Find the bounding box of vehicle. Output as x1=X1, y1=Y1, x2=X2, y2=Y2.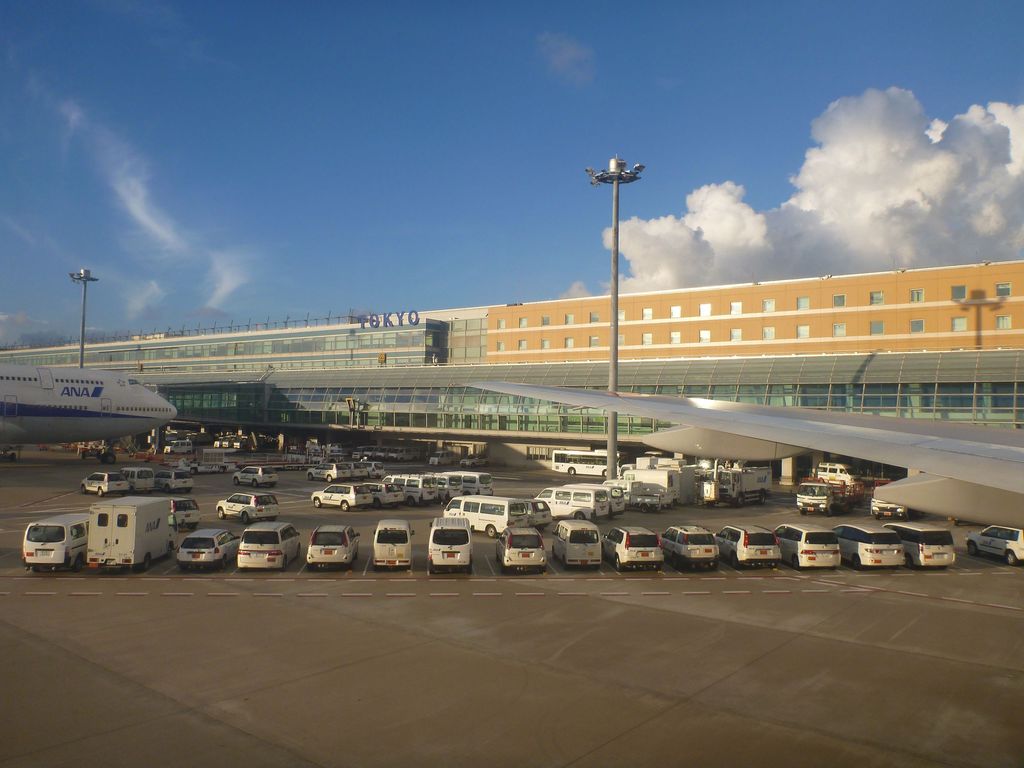
x1=21, y1=512, x2=94, y2=570.
